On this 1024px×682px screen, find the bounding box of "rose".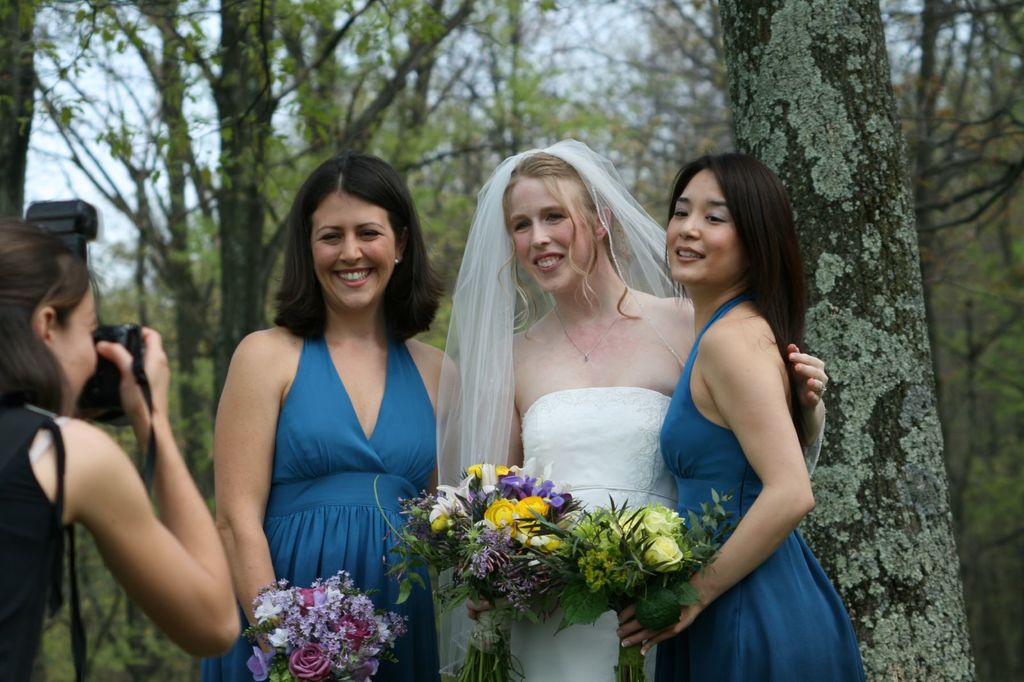
Bounding box: [285, 644, 331, 681].
